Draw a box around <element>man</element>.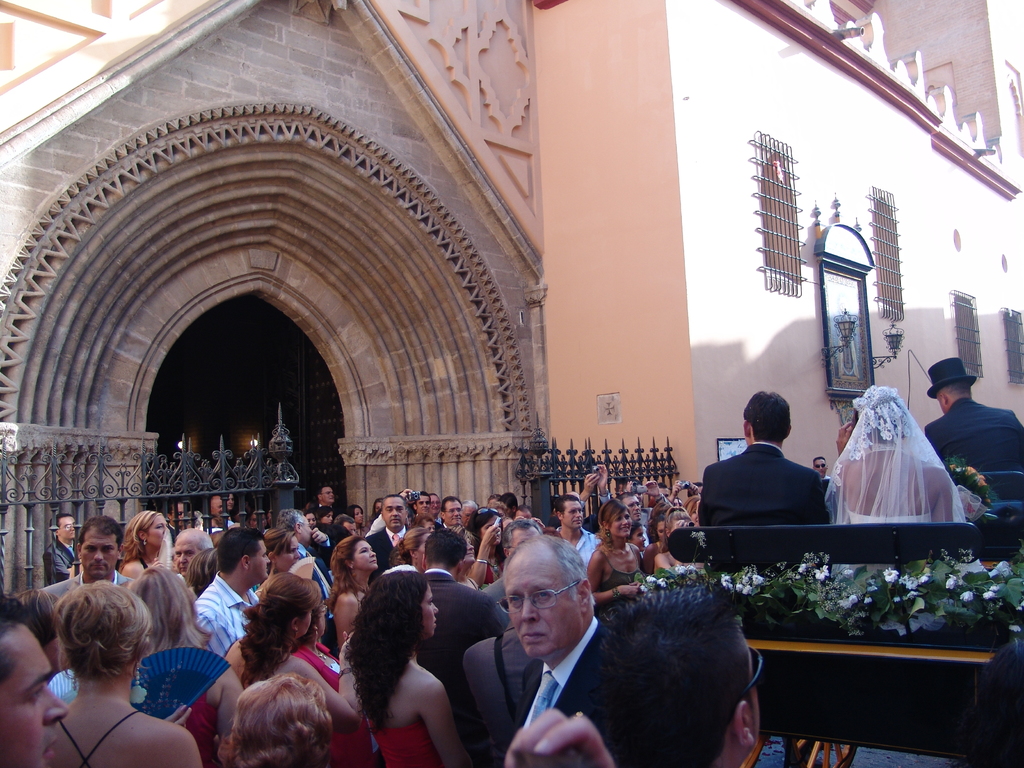
crop(494, 531, 624, 767).
